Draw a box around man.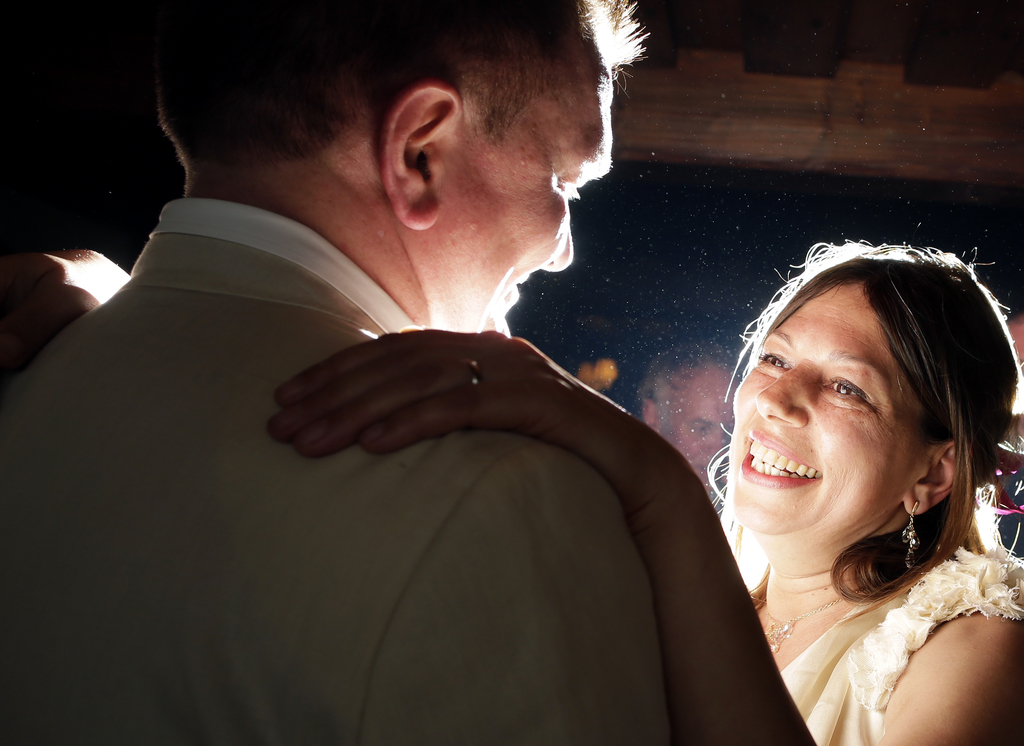
[0, 0, 682, 745].
